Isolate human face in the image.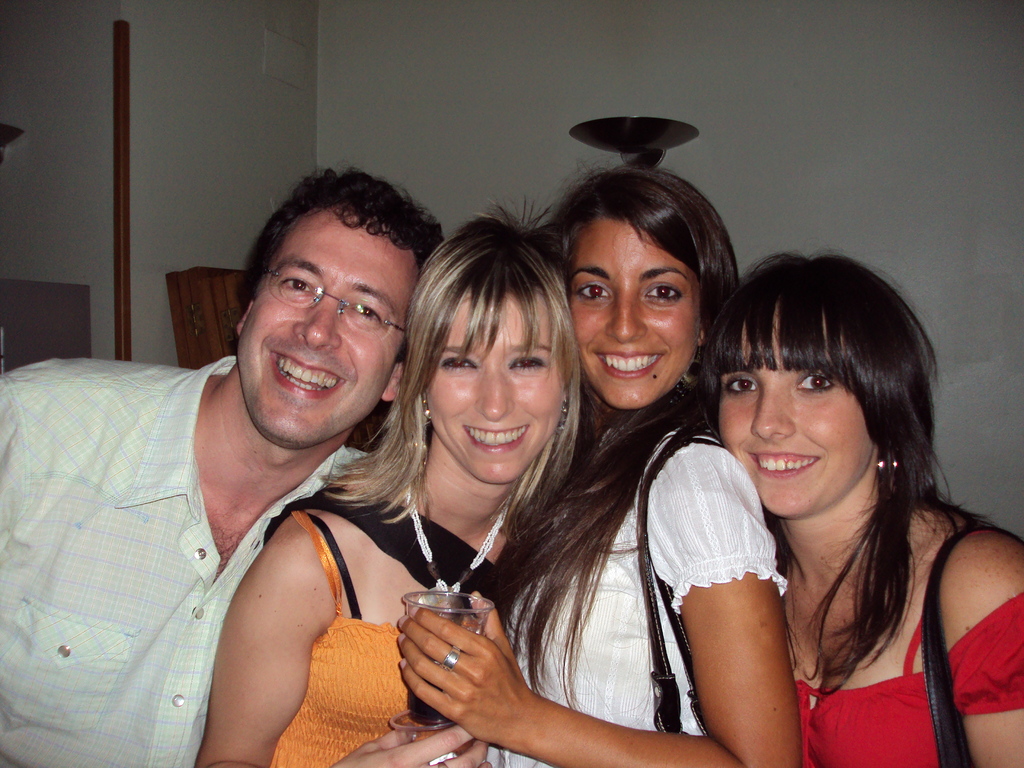
Isolated region: [564, 212, 701, 405].
